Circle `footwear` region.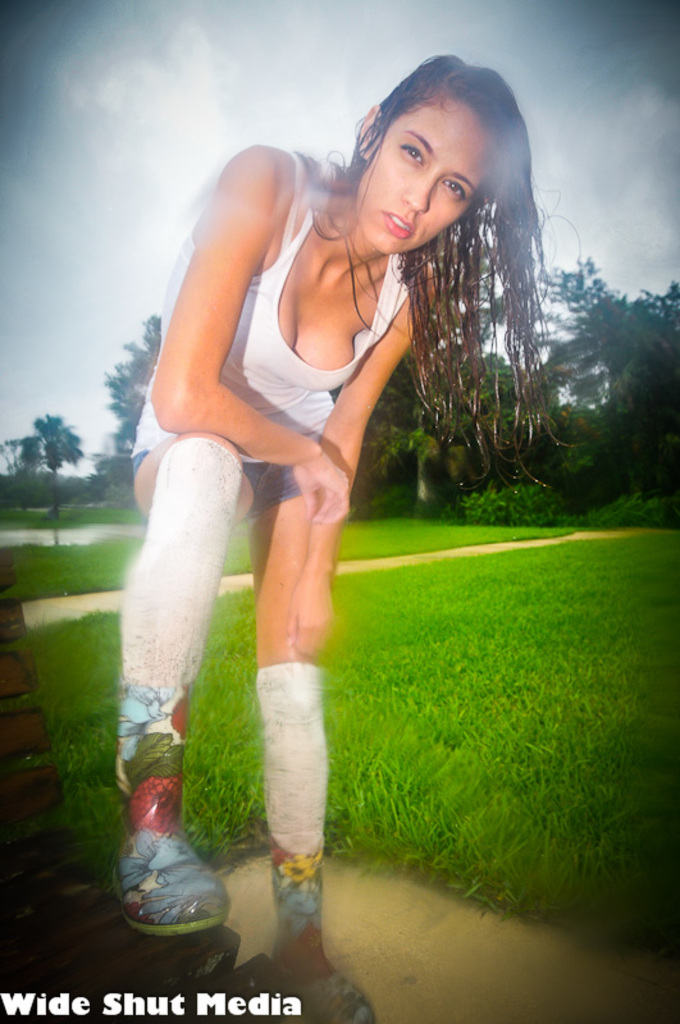
Region: left=271, top=845, right=374, bottom=1019.
